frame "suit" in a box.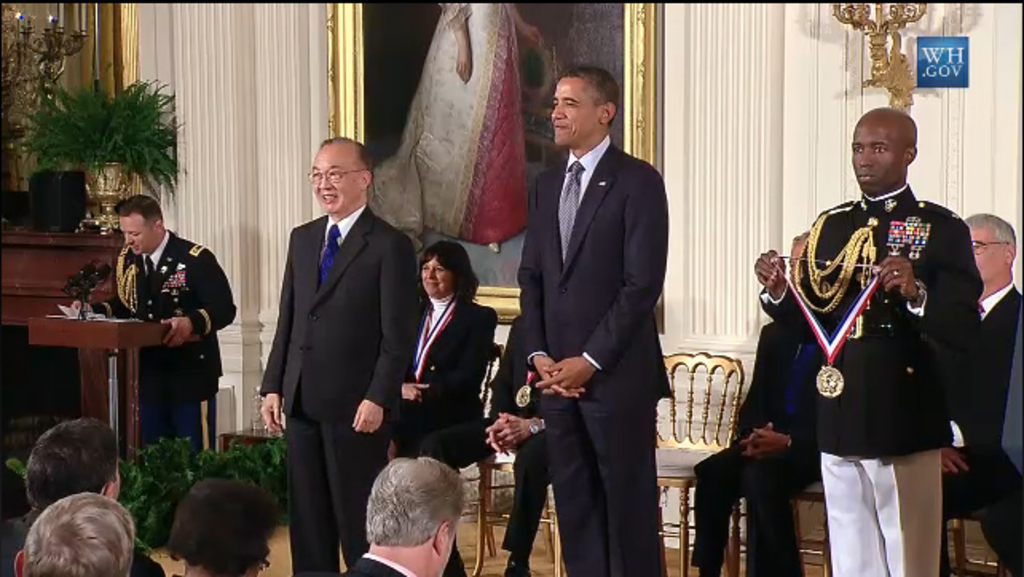
box=[85, 234, 233, 454].
